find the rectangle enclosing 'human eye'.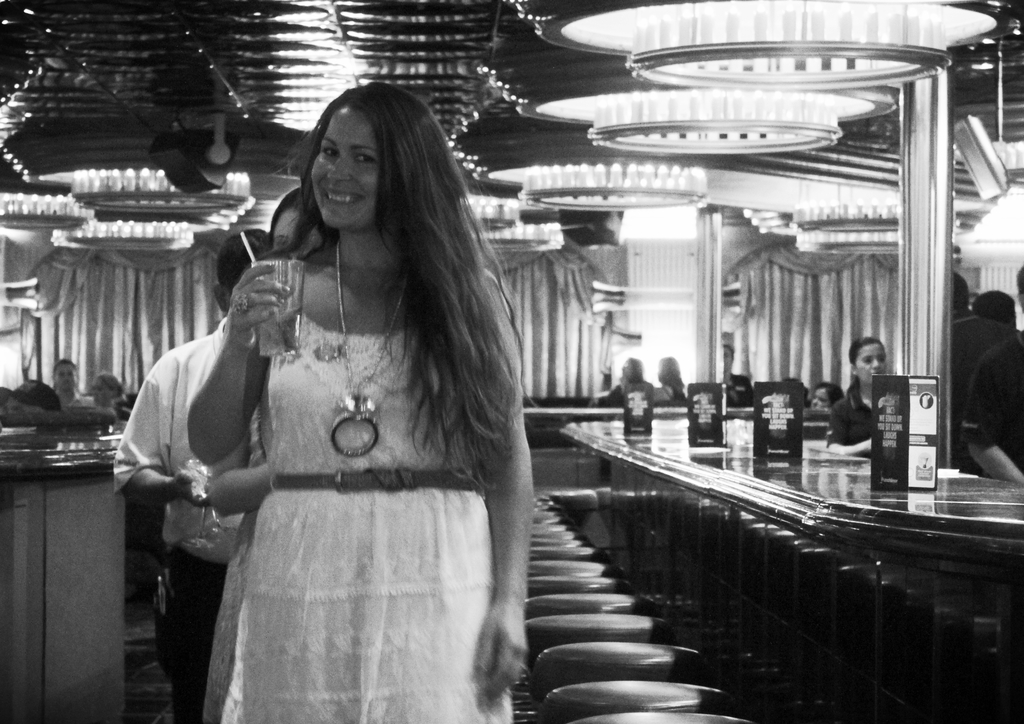
crop(316, 146, 341, 162).
